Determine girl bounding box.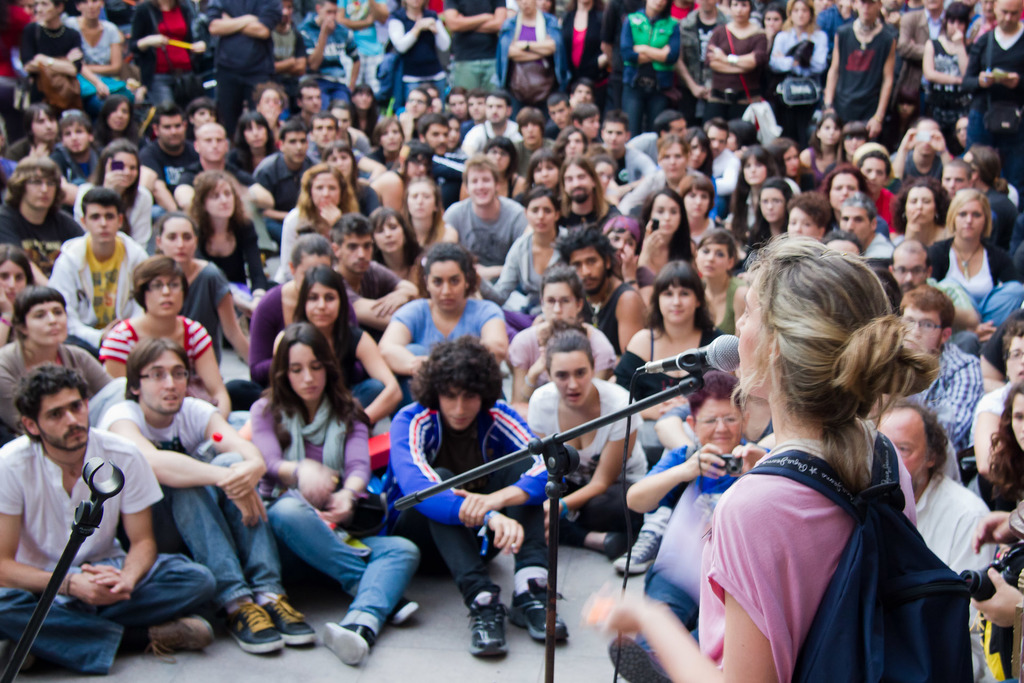
Determined: Rect(769, 0, 829, 134).
